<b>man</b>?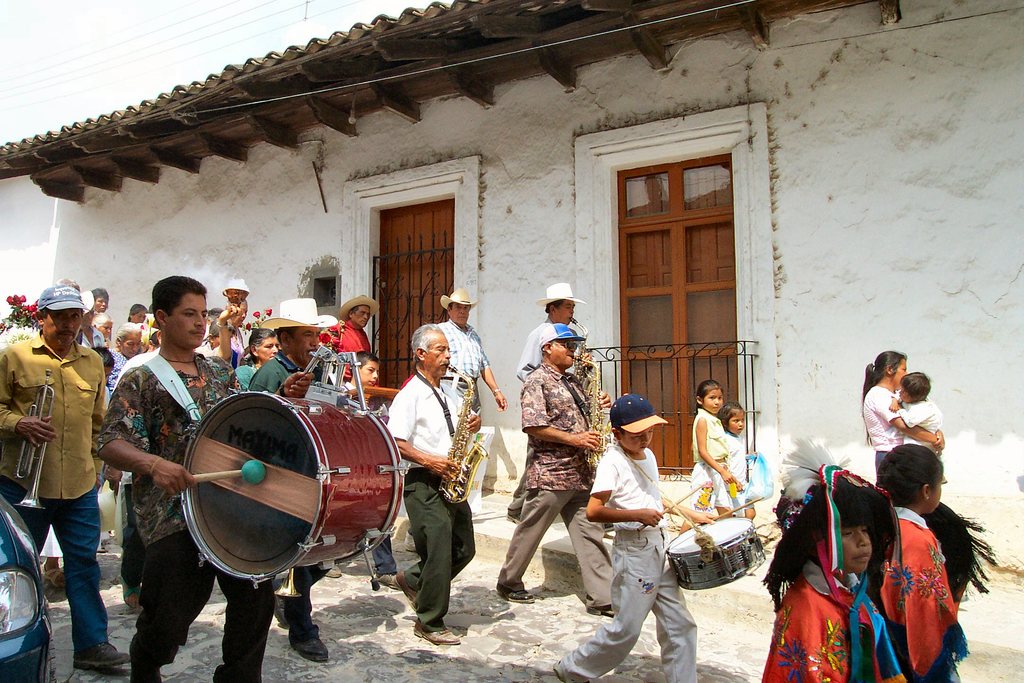
BBox(324, 293, 372, 390)
